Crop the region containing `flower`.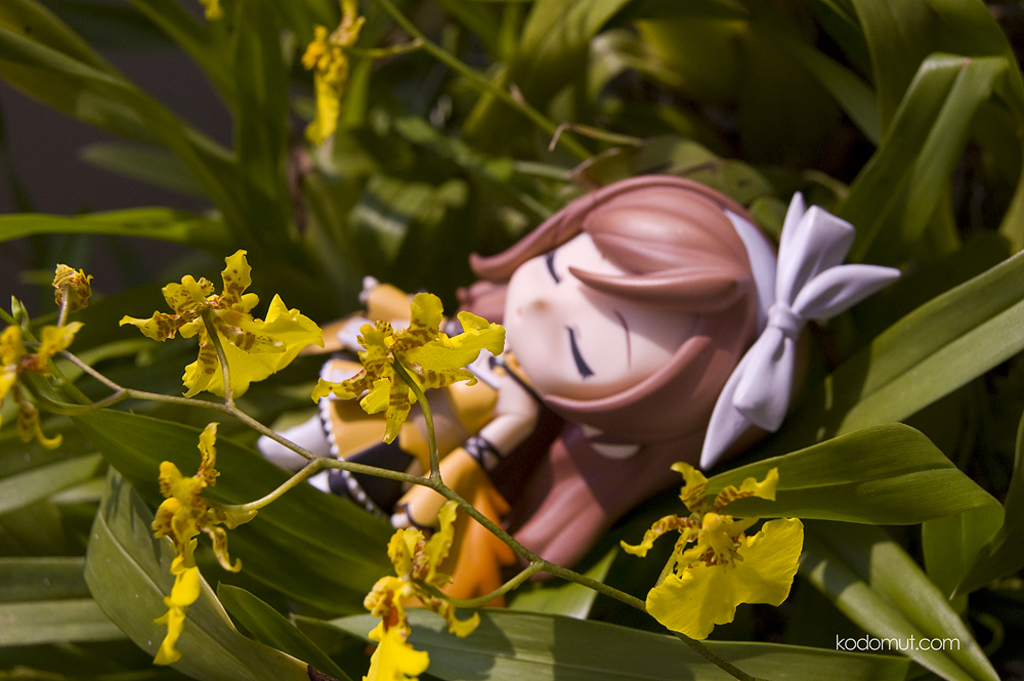
Crop region: rect(311, 8, 367, 141).
